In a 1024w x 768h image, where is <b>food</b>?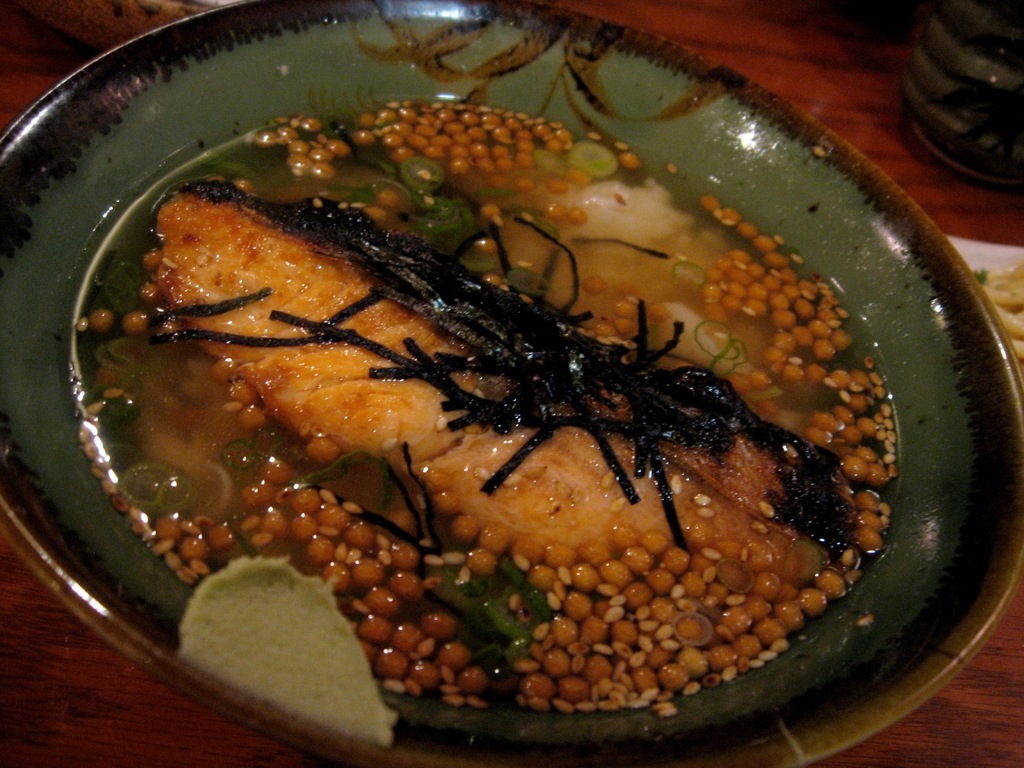
pyautogui.locateOnScreen(62, 90, 911, 739).
